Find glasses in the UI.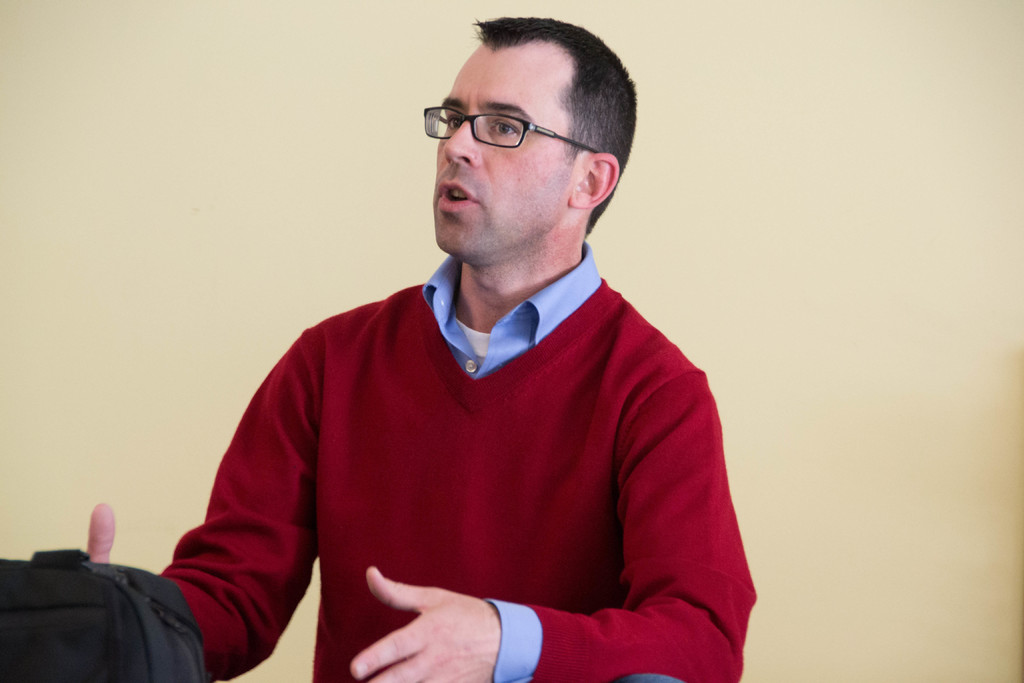
UI element at x1=418 y1=90 x2=582 y2=146.
